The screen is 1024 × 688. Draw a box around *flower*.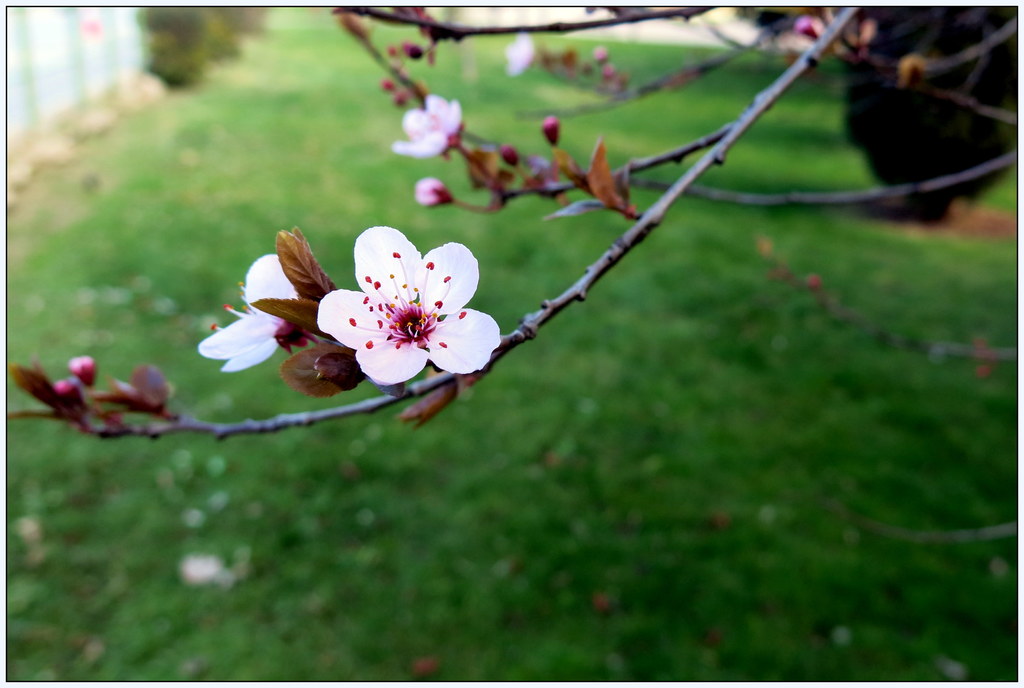
locate(193, 259, 311, 371).
